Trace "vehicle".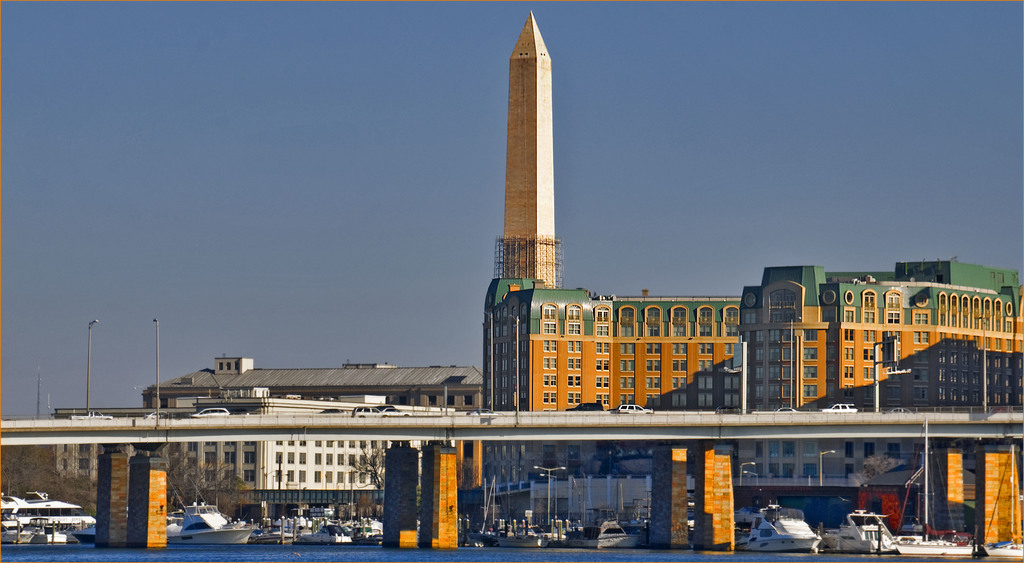
Traced to {"x1": 739, "y1": 507, "x2": 826, "y2": 557}.
